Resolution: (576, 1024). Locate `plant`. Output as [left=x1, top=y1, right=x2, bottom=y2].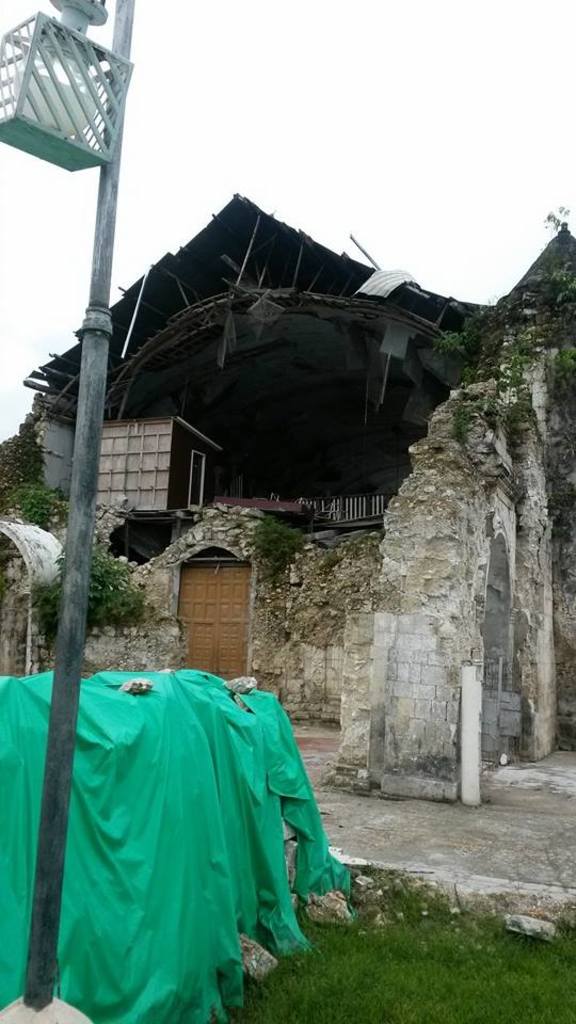
[left=11, top=478, right=53, bottom=534].
